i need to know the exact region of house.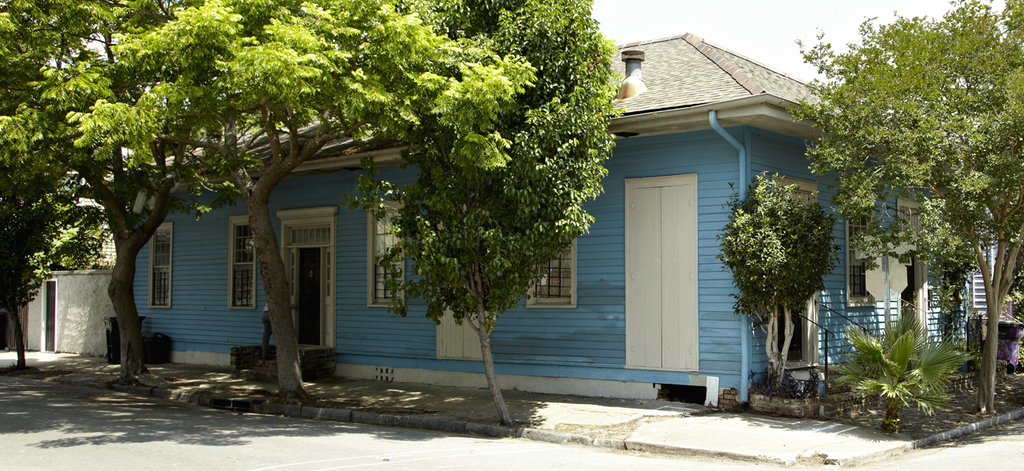
Region: locate(113, 26, 1014, 397).
